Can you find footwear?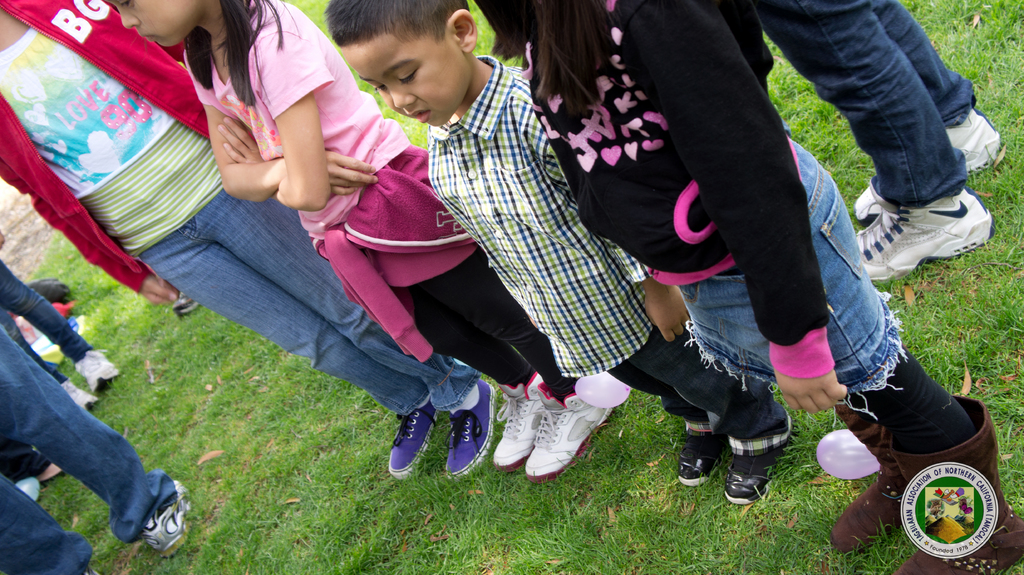
Yes, bounding box: region(75, 347, 116, 388).
